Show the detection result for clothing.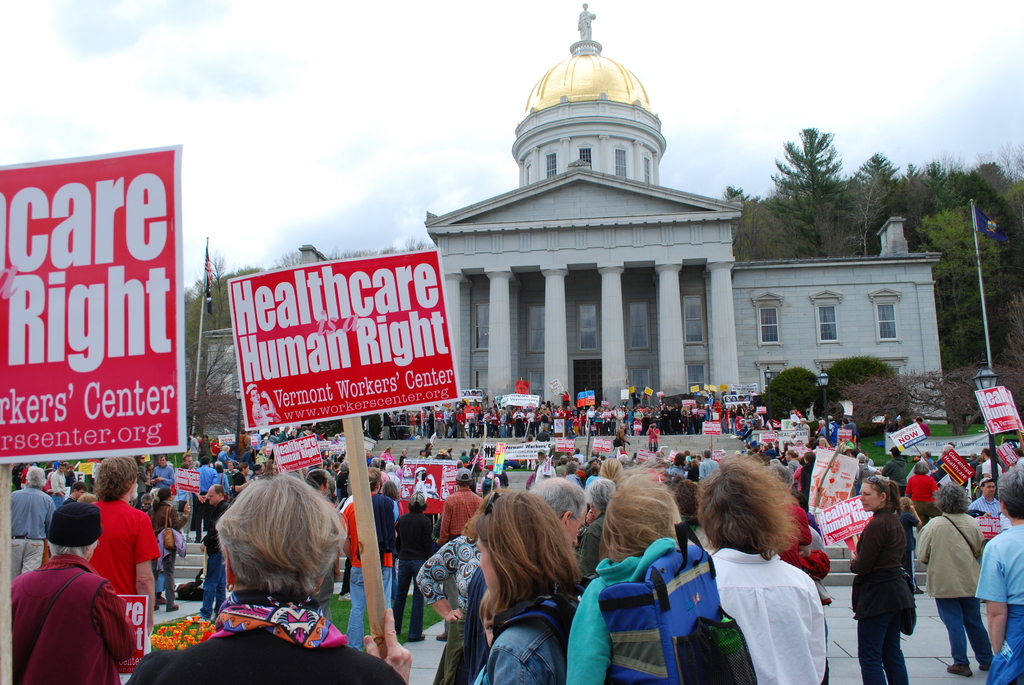
256,455,267,469.
